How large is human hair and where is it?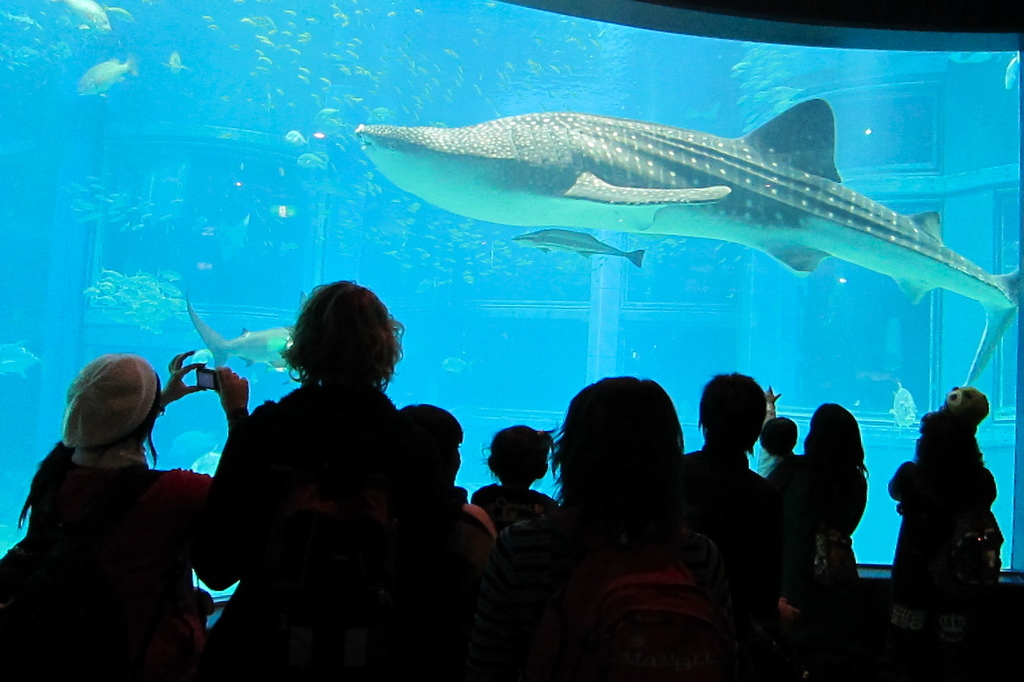
Bounding box: select_region(759, 415, 799, 456).
